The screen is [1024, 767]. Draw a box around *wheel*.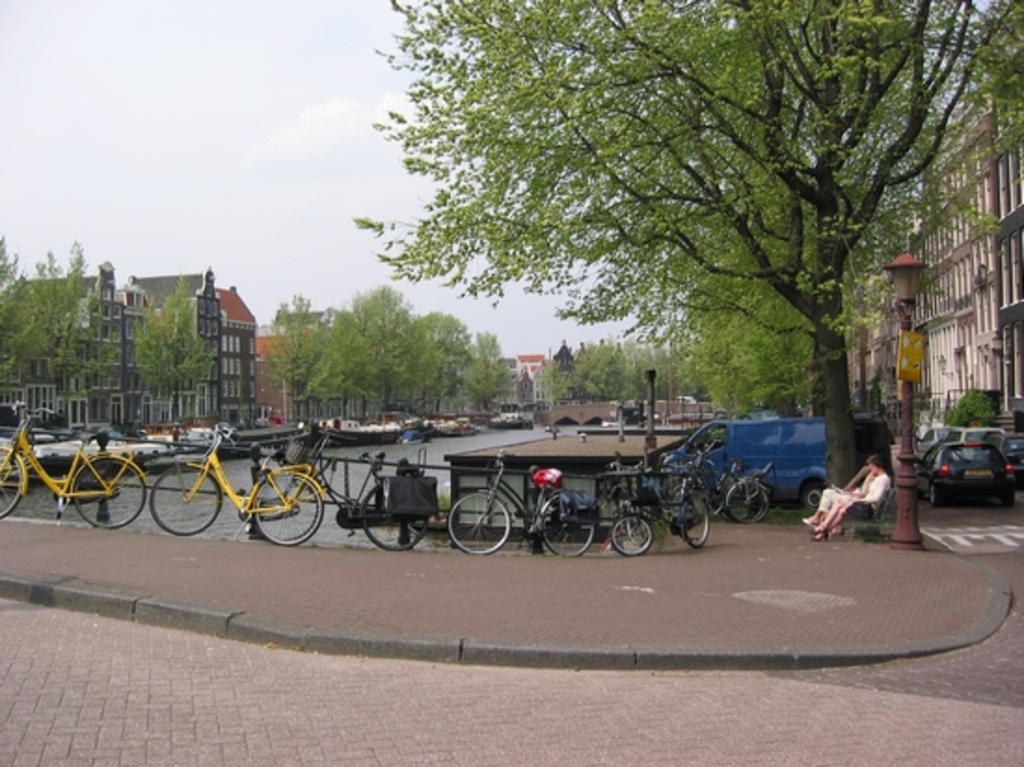
{"left": 717, "top": 478, "right": 771, "bottom": 518}.
